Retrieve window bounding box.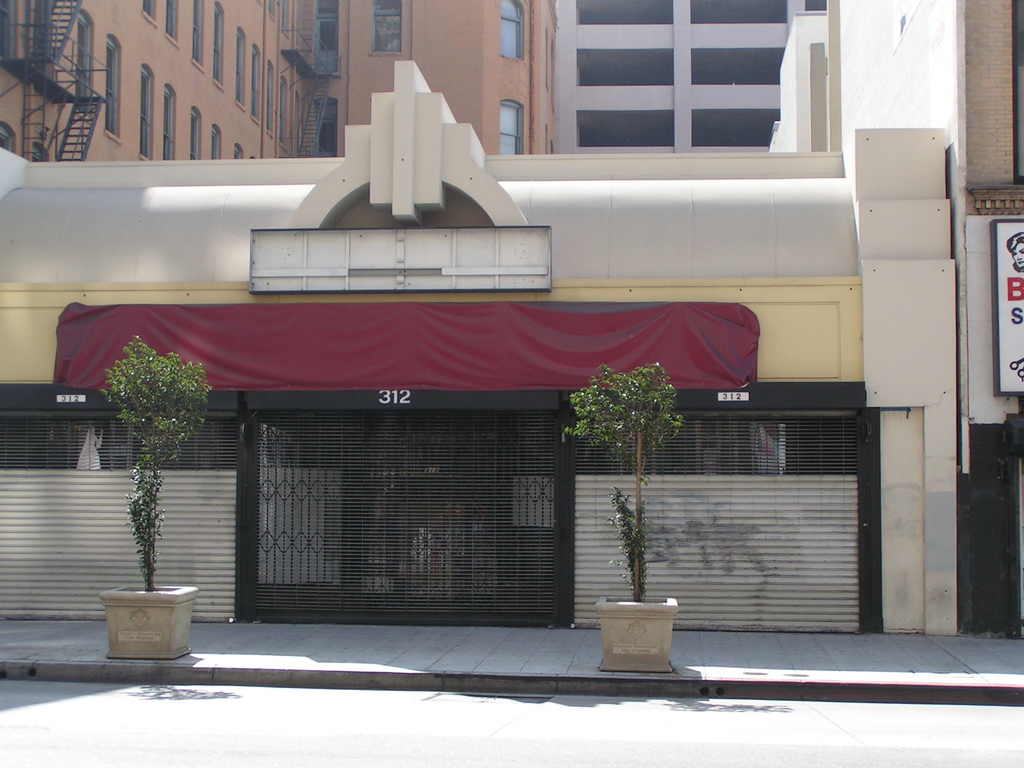
Bounding box: [left=189, top=106, right=198, bottom=157].
